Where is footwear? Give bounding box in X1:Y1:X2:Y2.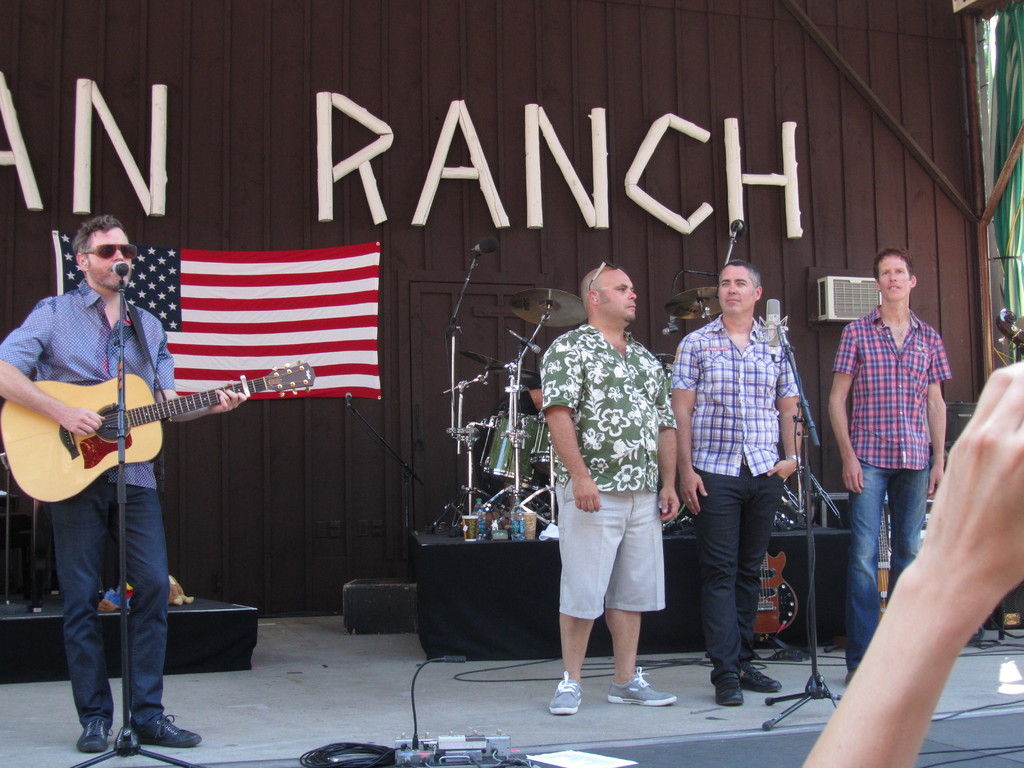
136:712:201:749.
